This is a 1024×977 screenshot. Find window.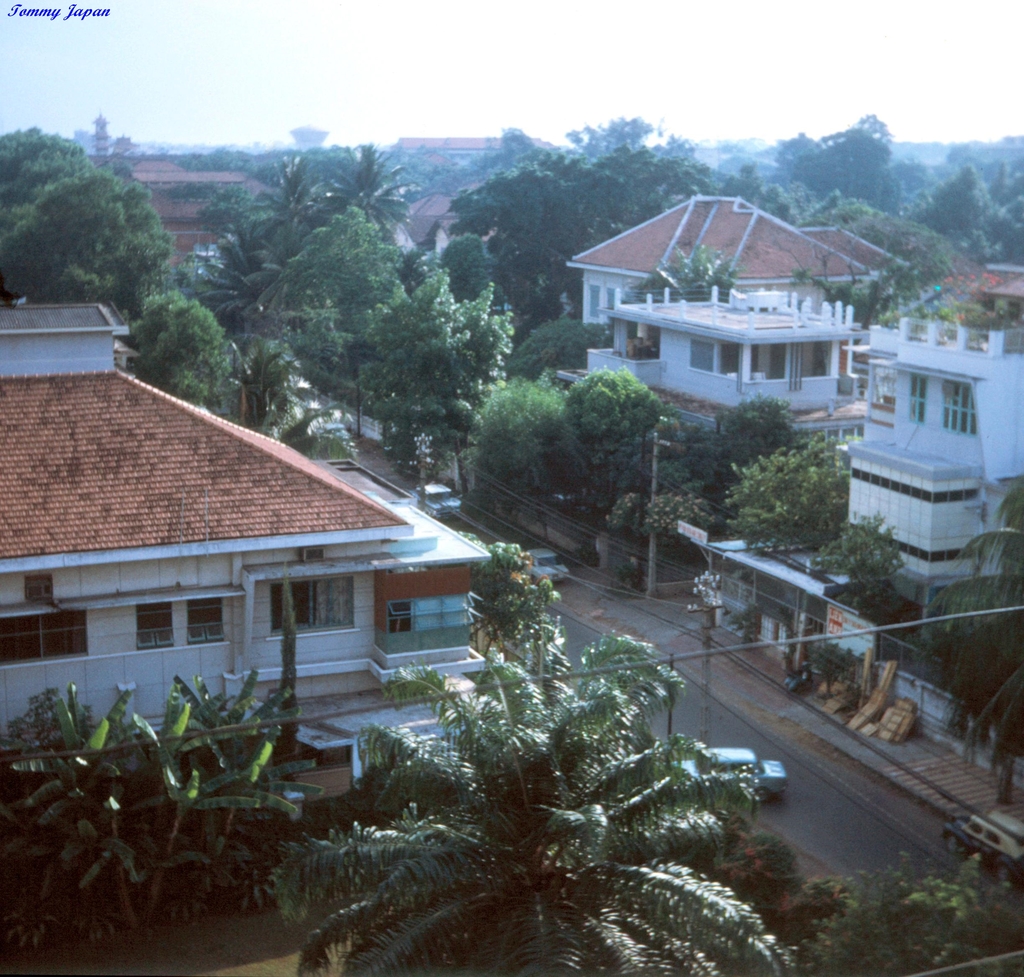
Bounding box: 608,278,618,319.
